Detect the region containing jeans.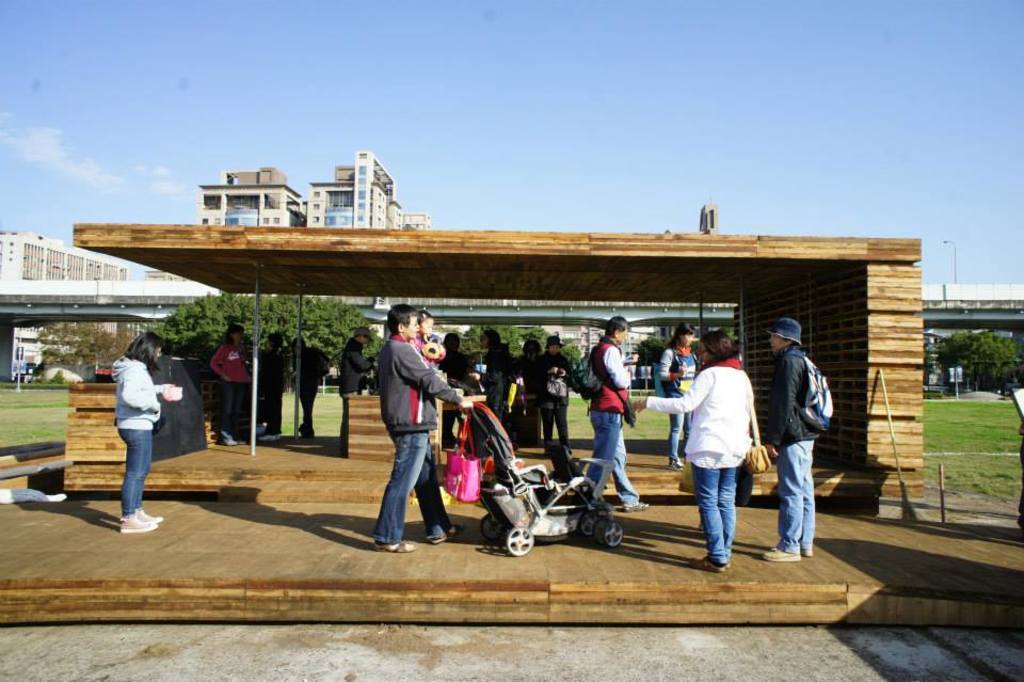
[left=590, top=413, right=641, bottom=501].
